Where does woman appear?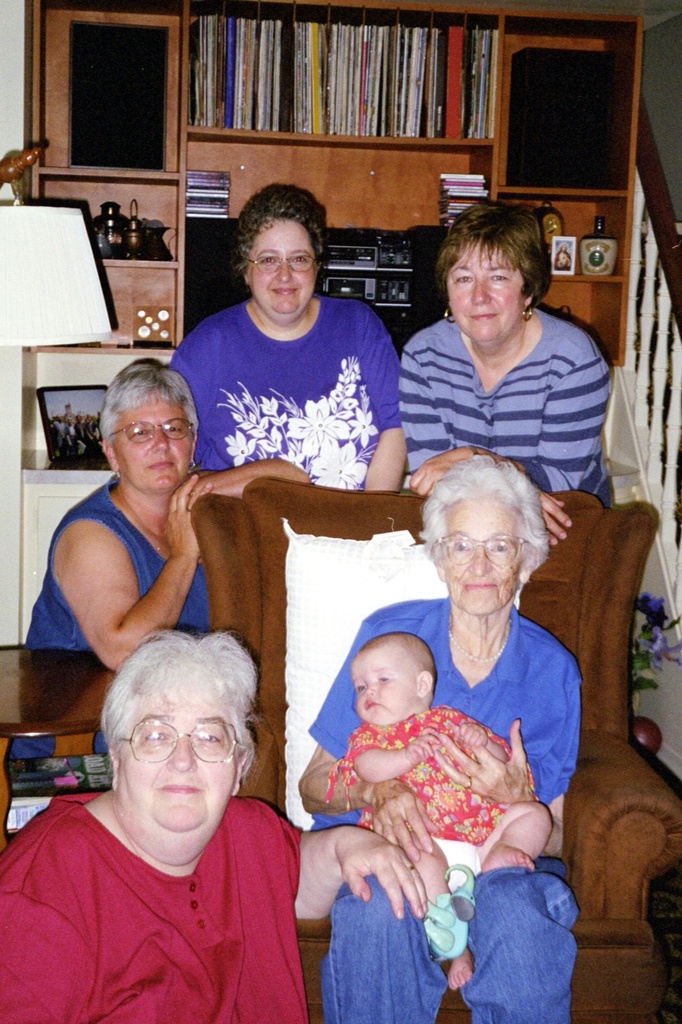
Appears at bbox(6, 359, 309, 755).
